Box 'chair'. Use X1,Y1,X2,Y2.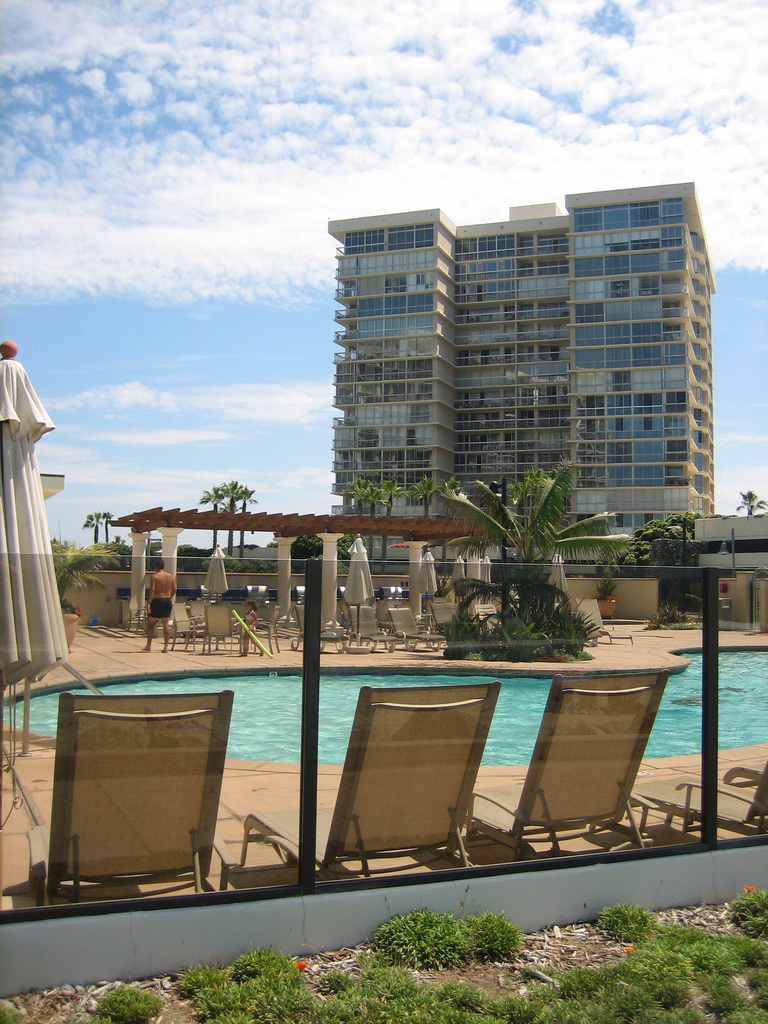
580,594,636,646.
